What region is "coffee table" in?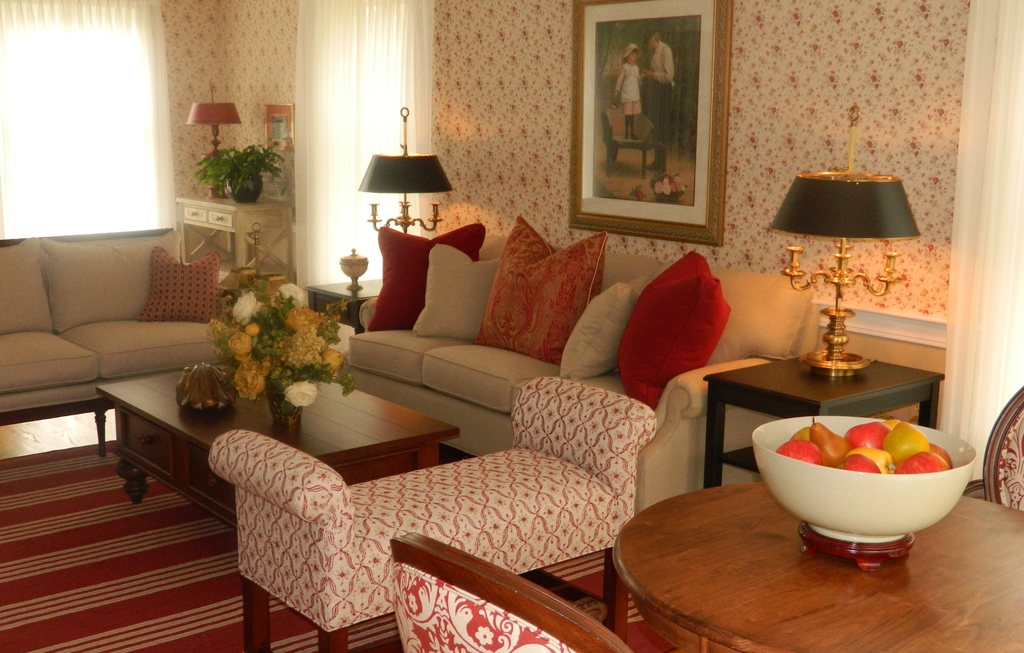
left=600, top=484, right=1023, bottom=652.
